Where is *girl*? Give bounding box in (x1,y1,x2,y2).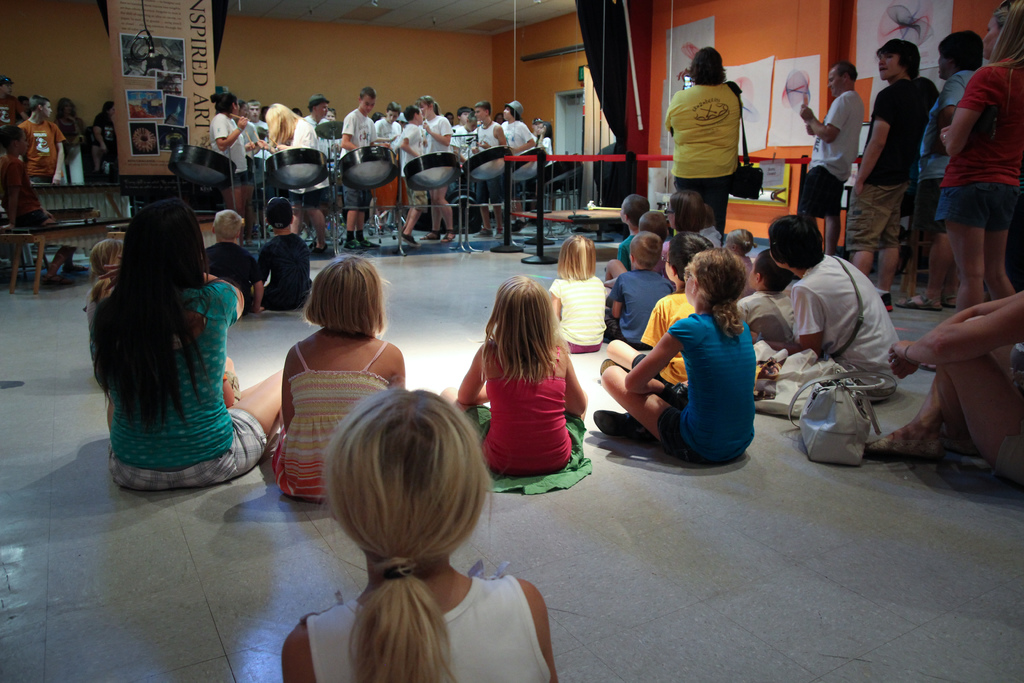
(211,92,247,216).
